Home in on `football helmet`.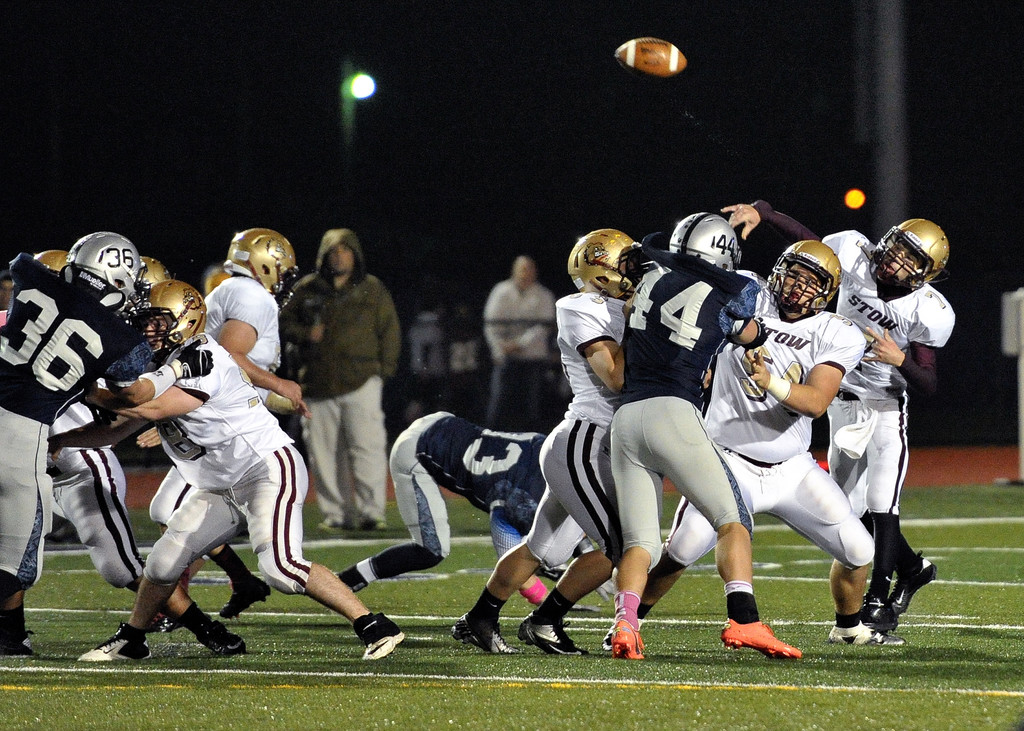
Homed in at bbox=(63, 227, 154, 317).
